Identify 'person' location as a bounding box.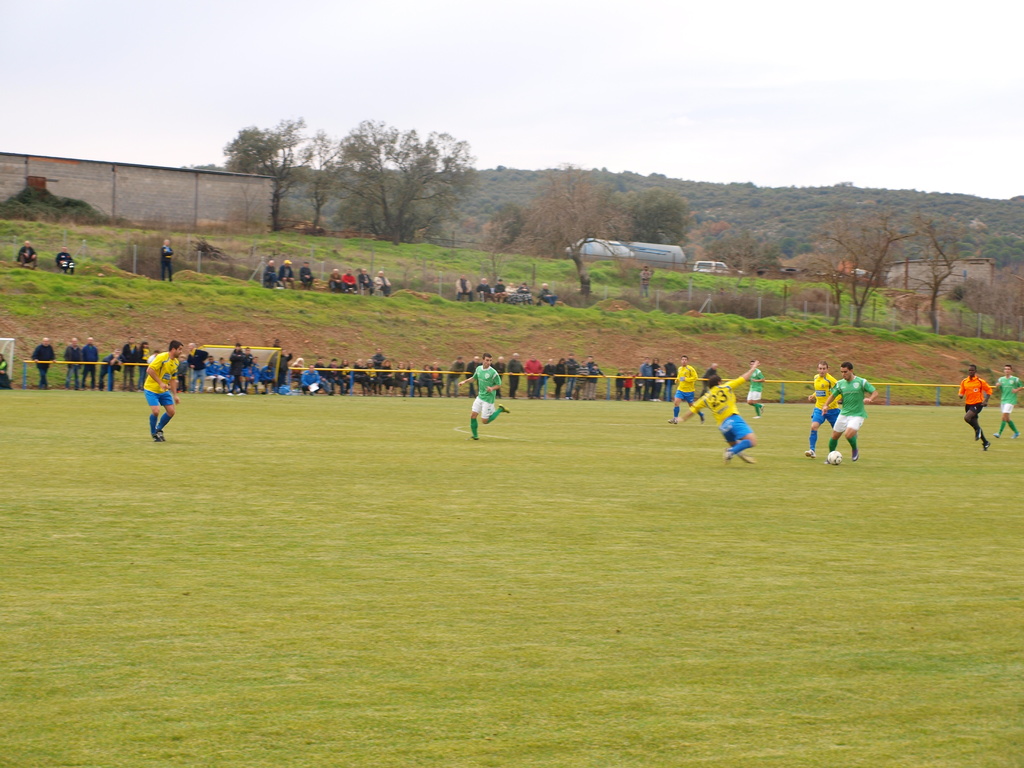
272:348:300:391.
